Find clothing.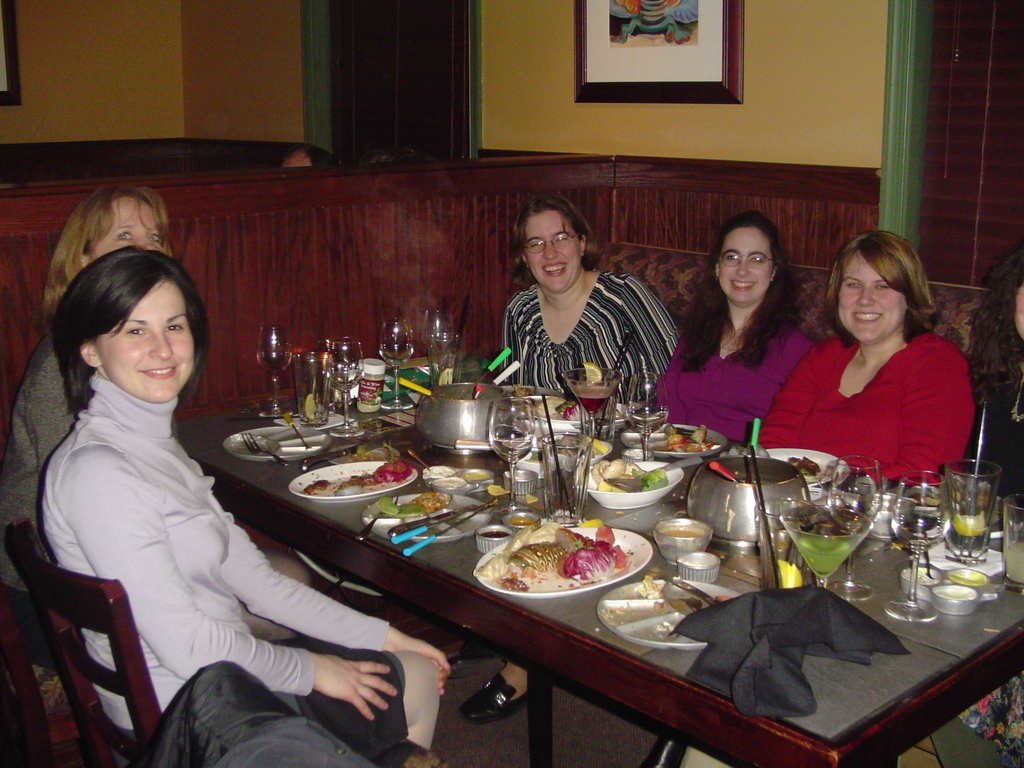
{"x1": 505, "y1": 264, "x2": 686, "y2": 403}.
